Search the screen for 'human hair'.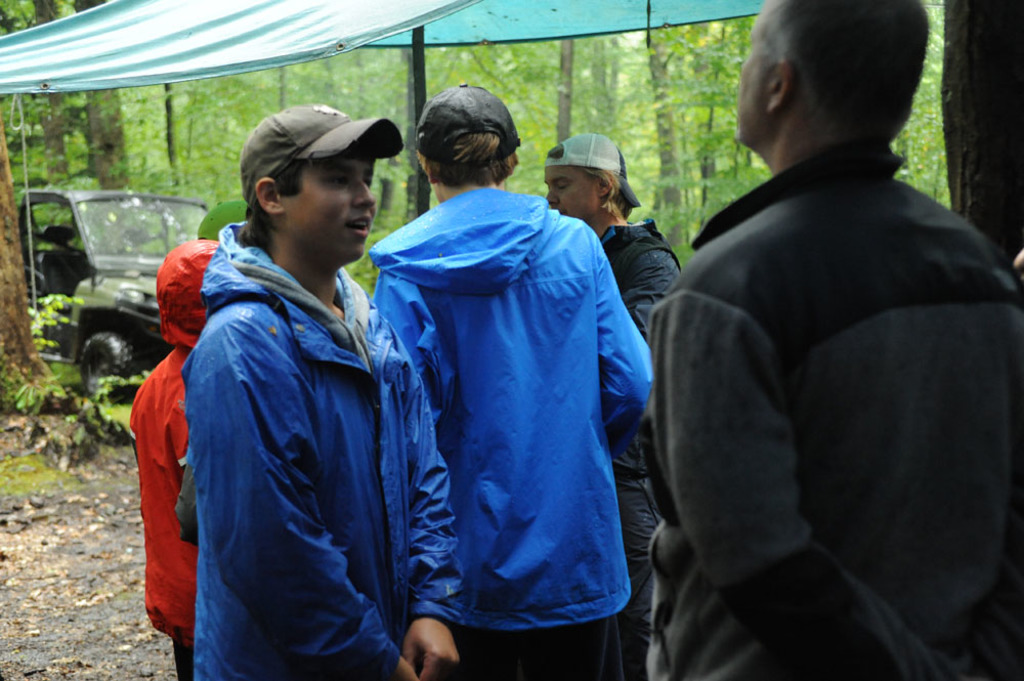
Found at Rect(237, 160, 301, 250).
